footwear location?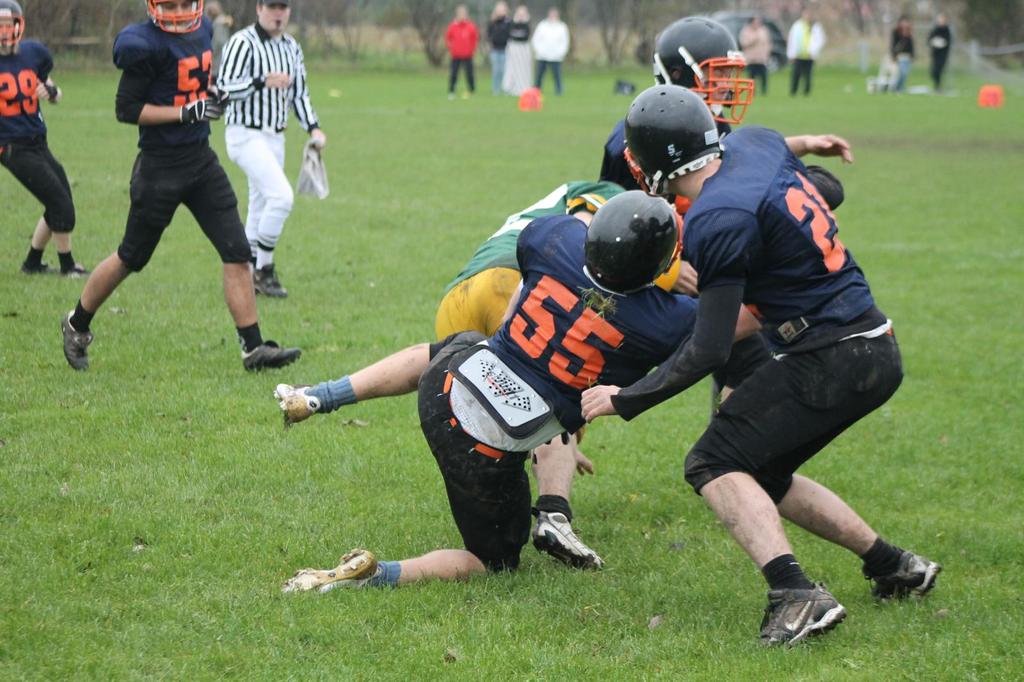
locate(542, 512, 604, 573)
